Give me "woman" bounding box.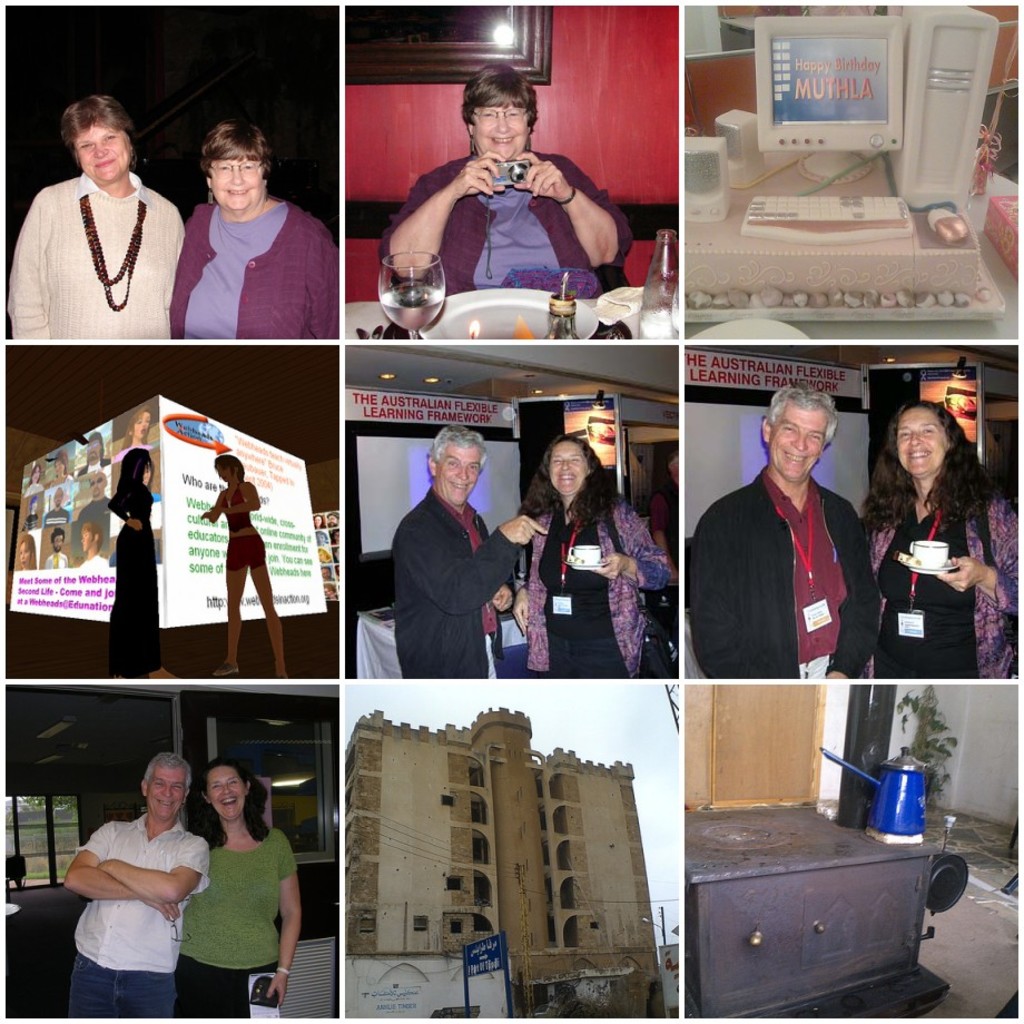
locate(6, 93, 187, 336).
